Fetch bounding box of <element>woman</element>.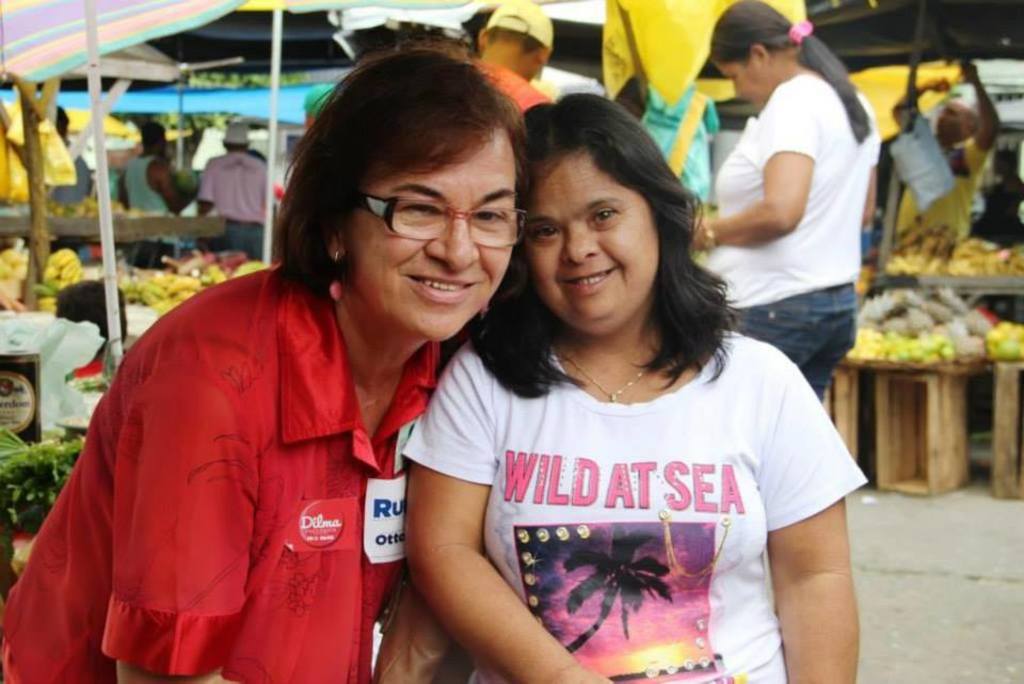
Bbox: [left=687, top=0, right=883, bottom=414].
